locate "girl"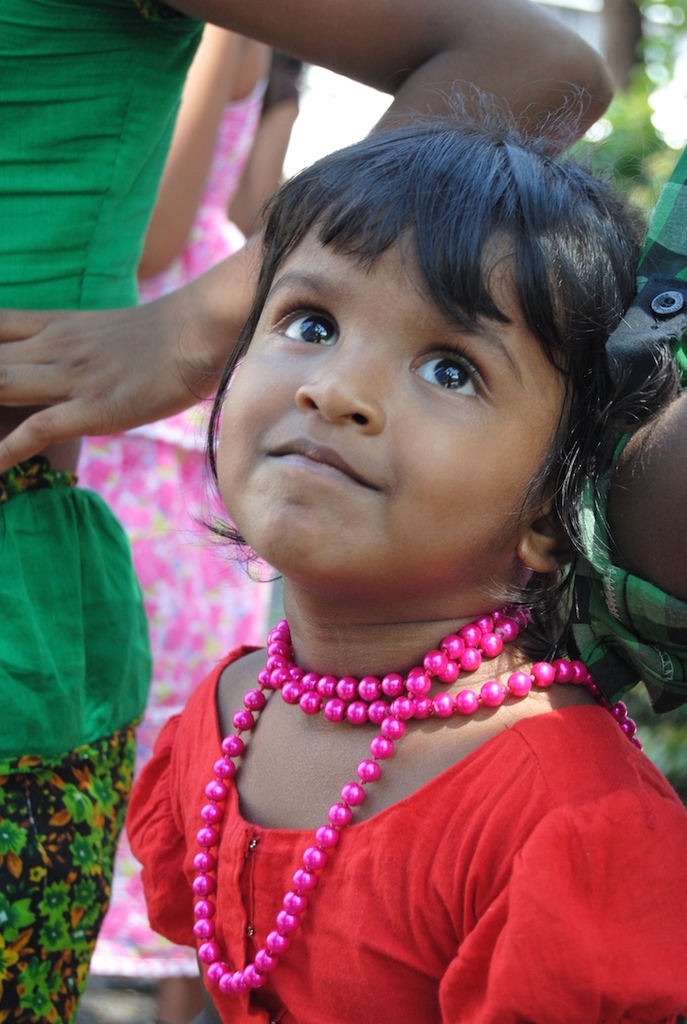
l=126, t=78, r=686, b=1023
